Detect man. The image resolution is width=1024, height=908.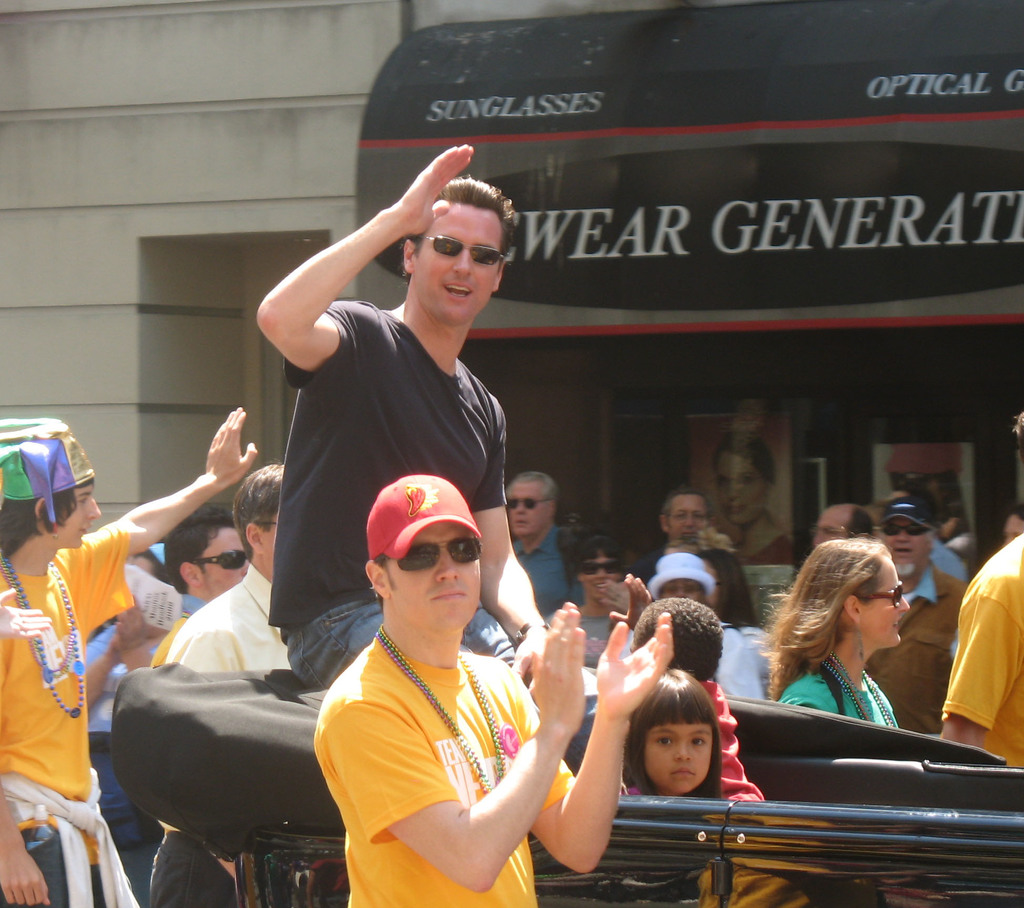
detection(815, 502, 877, 550).
